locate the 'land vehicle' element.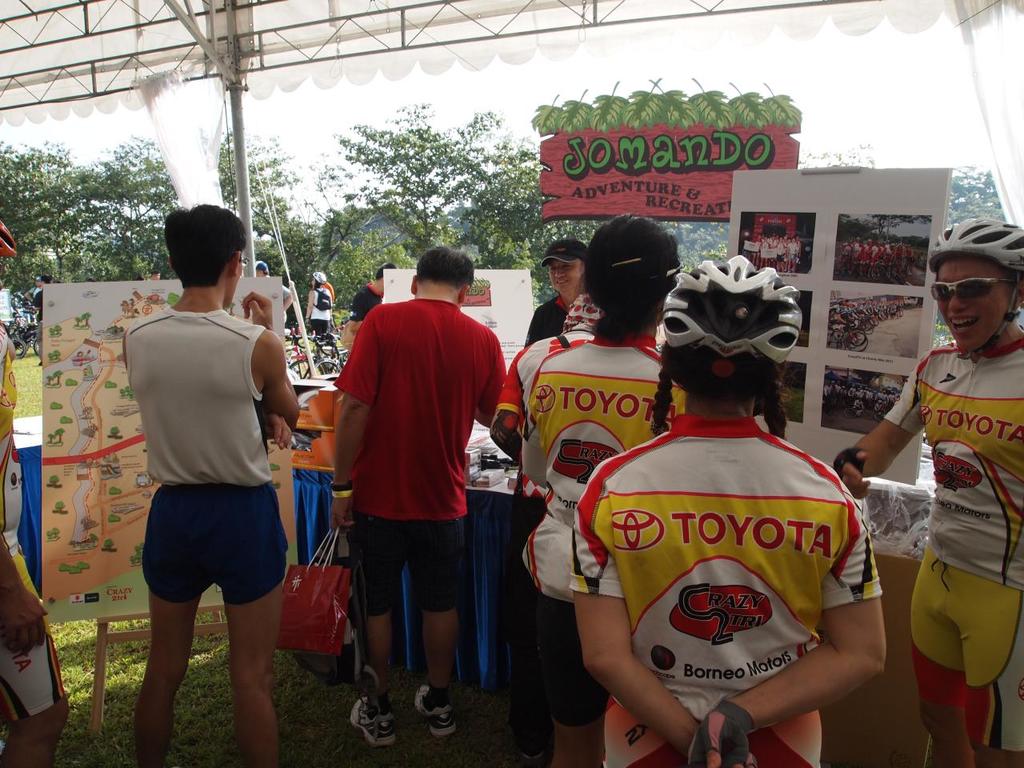
Element bbox: <bbox>8, 314, 46, 356</bbox>.
